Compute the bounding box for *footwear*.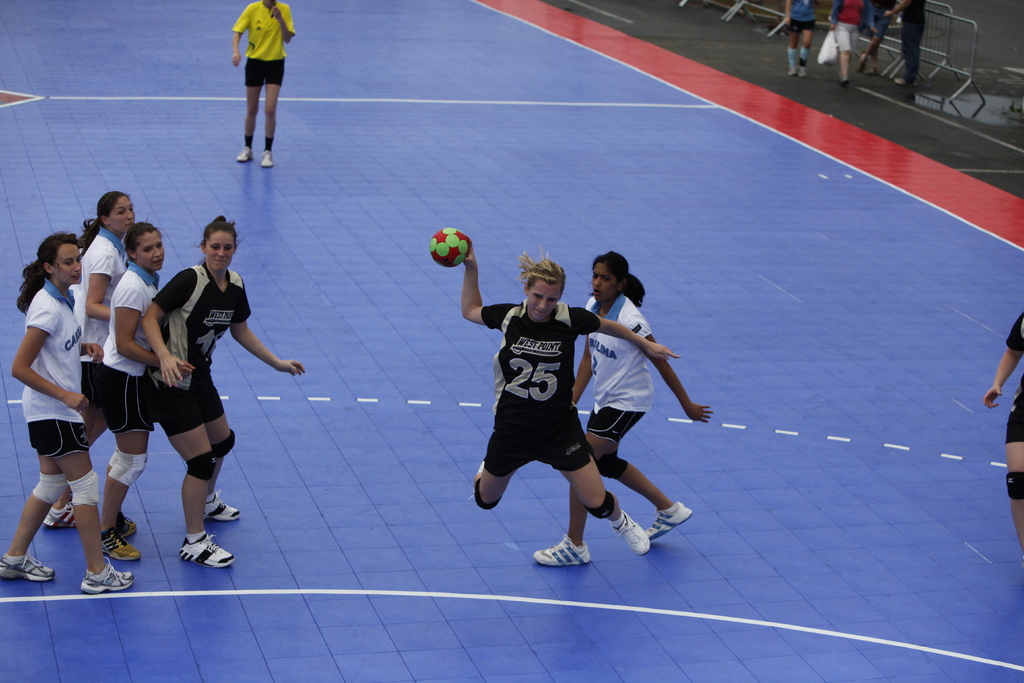
238:146:252:163.
